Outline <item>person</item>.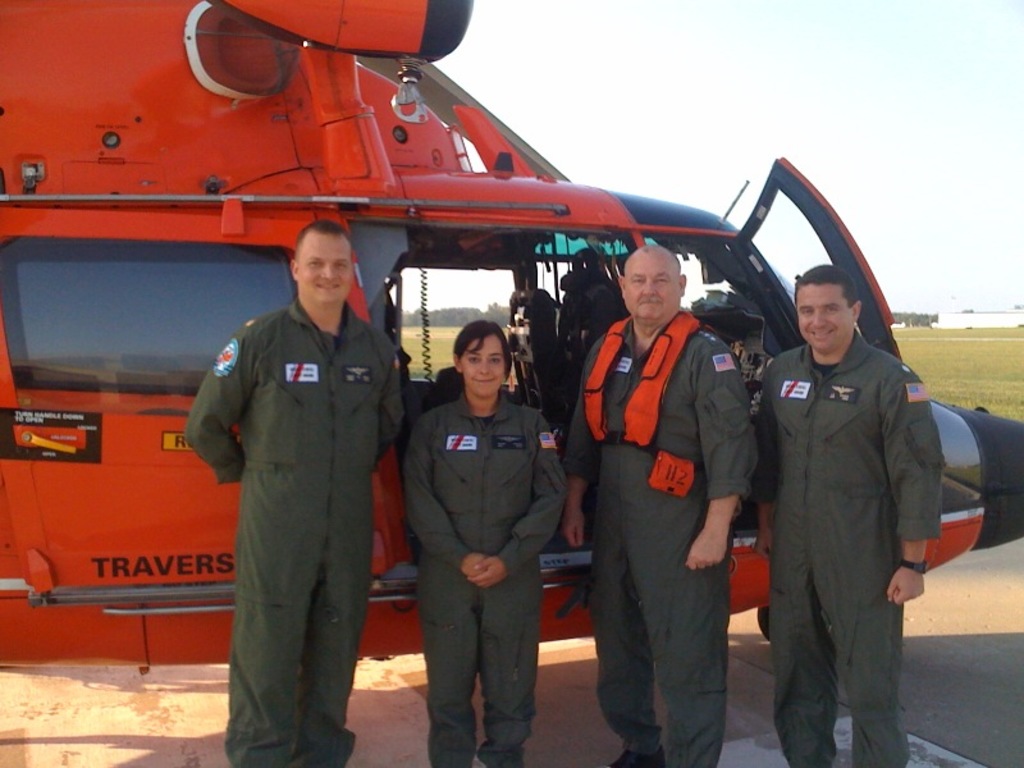
Outline: (x1=184, y1=207, x2=399, y2=755).
